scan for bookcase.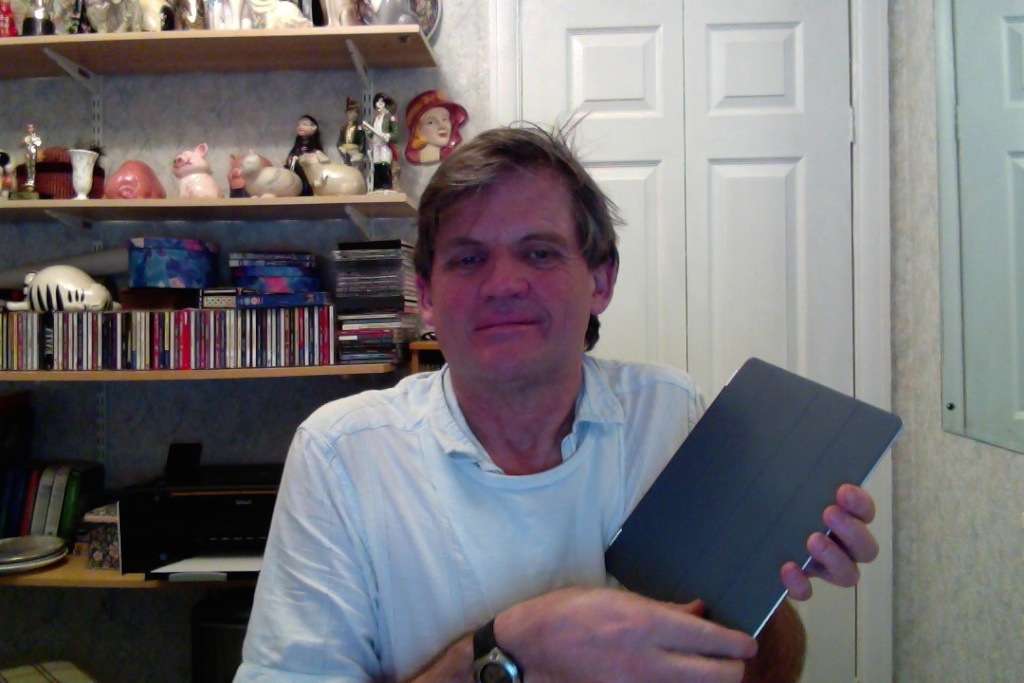
Scan result: bbox(0, 0, 445, 591).
